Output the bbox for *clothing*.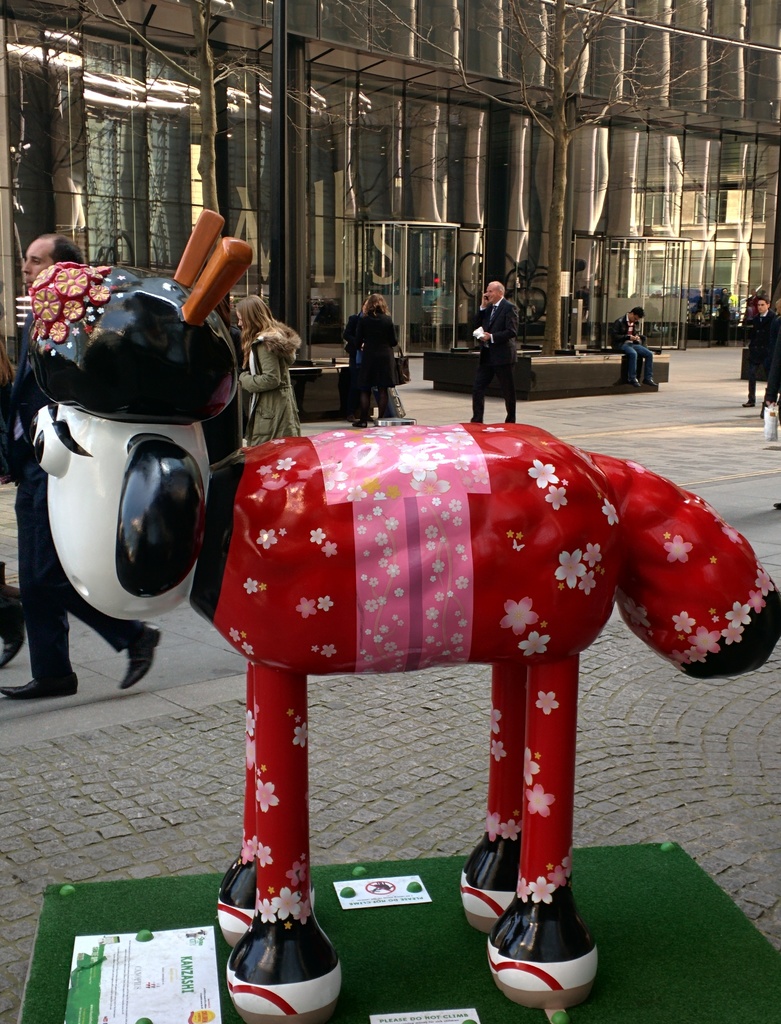
x1=463, y1=294, x2=522, y2=422.
